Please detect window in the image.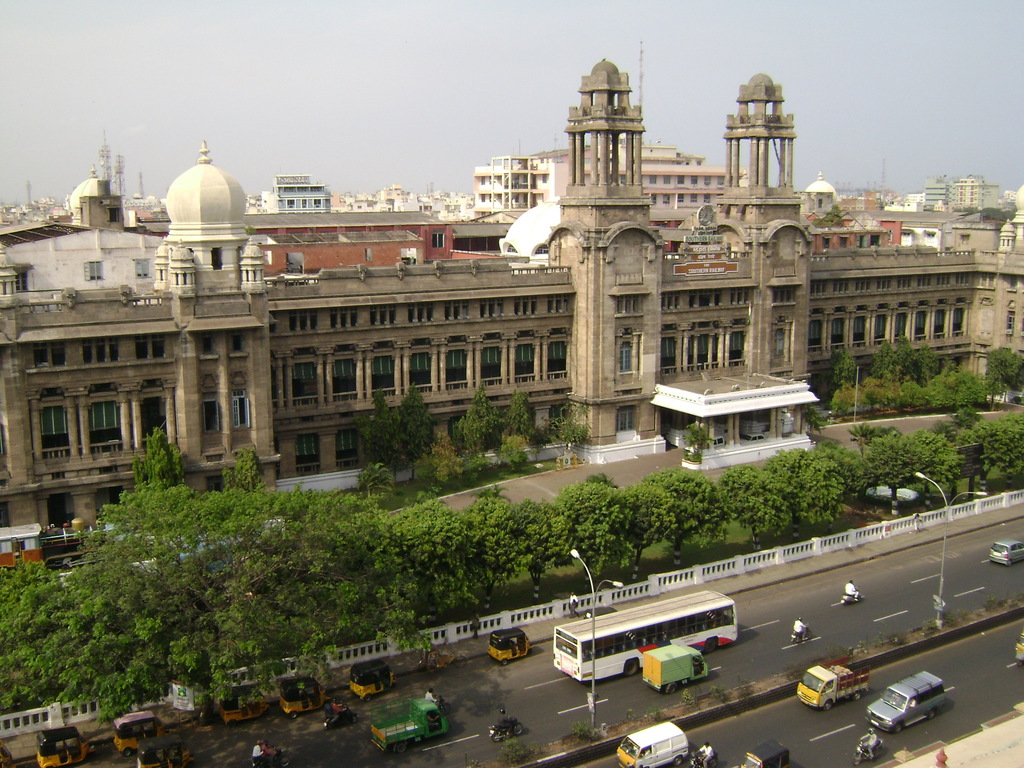
pyautogui.locateOnScreen(131, 337, 164, 359).
